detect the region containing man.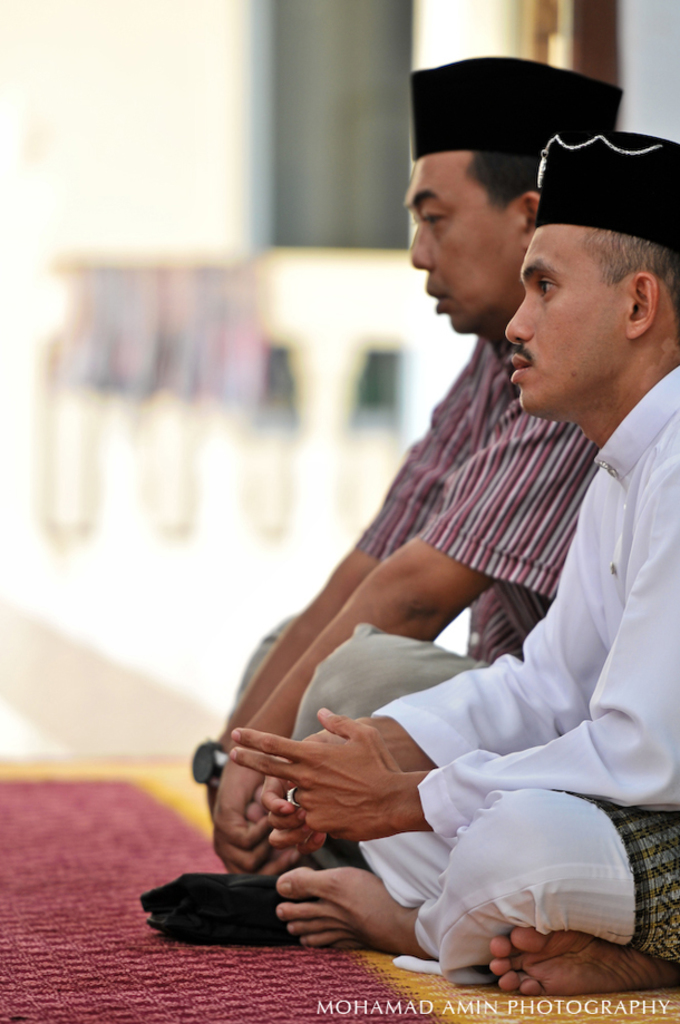
left=186, top=53, right=621, bottom=875.
